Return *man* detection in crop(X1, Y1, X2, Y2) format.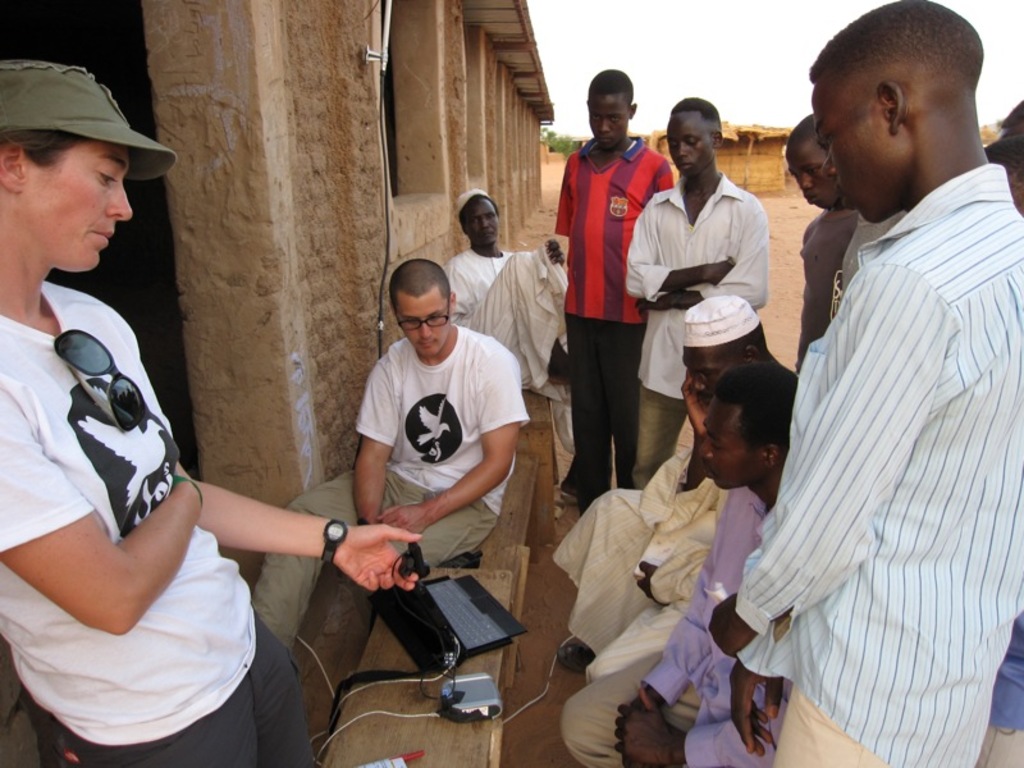
crop(442, 183, 581, 384).
